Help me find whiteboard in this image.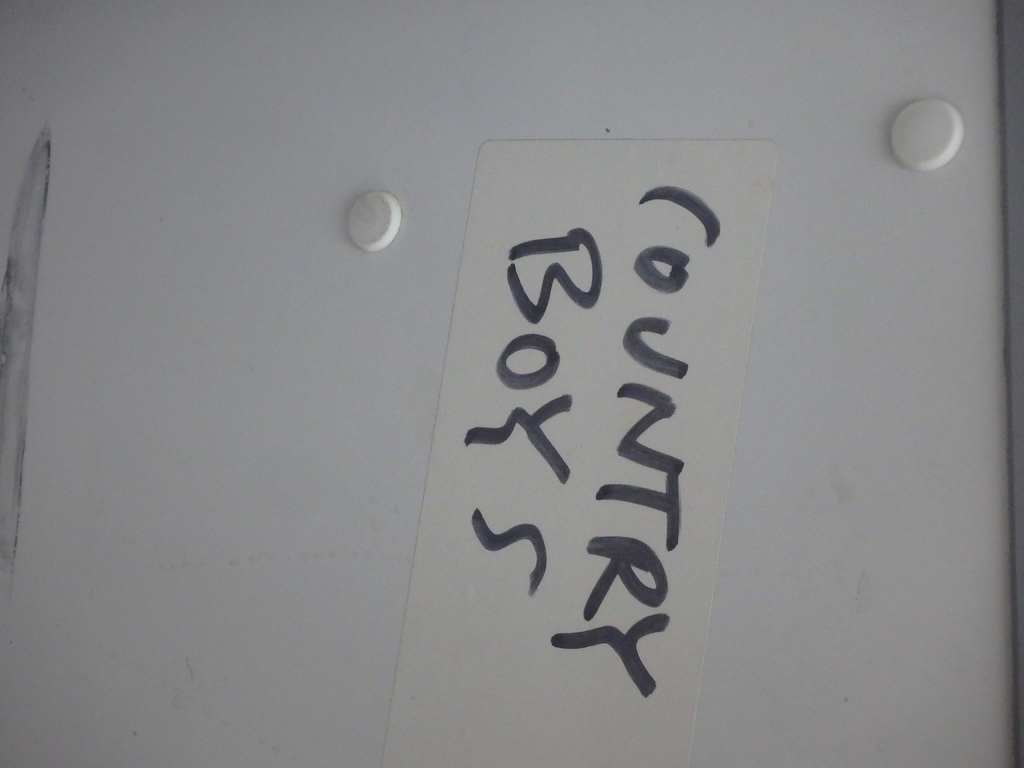
Found it: bbox(0, 0, 1023, 767).
